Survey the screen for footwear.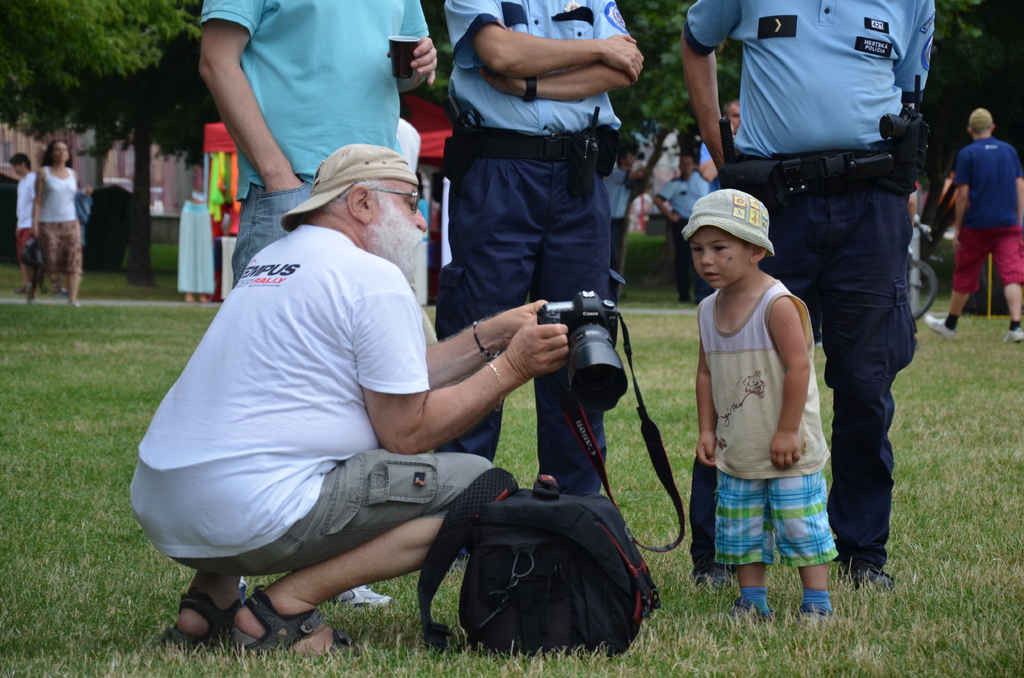
Survey found: {"x1": 335, "y1": 583, "x2": 391, "y2": 606}.
